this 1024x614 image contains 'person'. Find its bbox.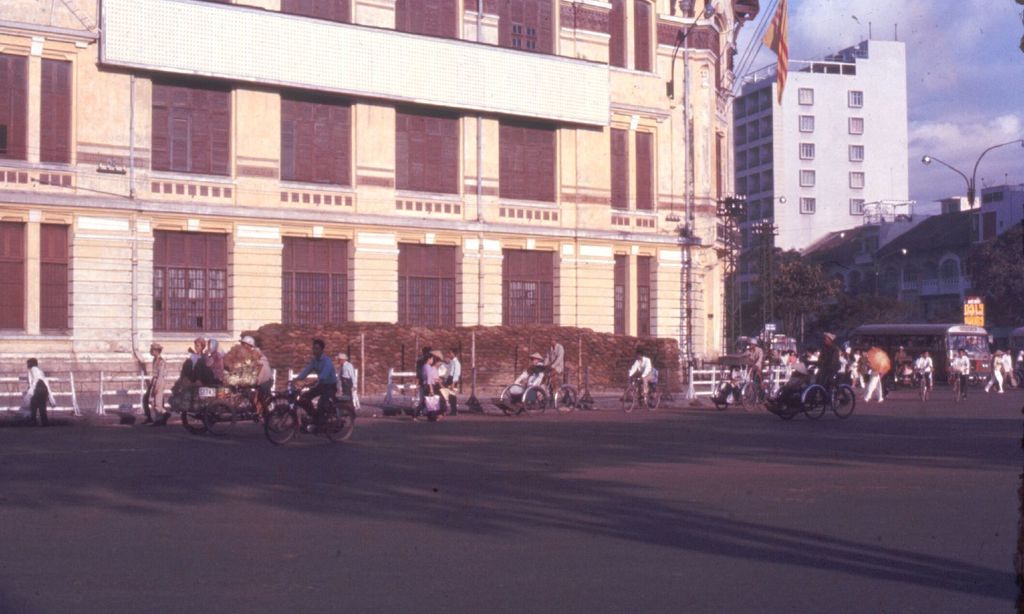
BBox(543, 334, 561, 377).
